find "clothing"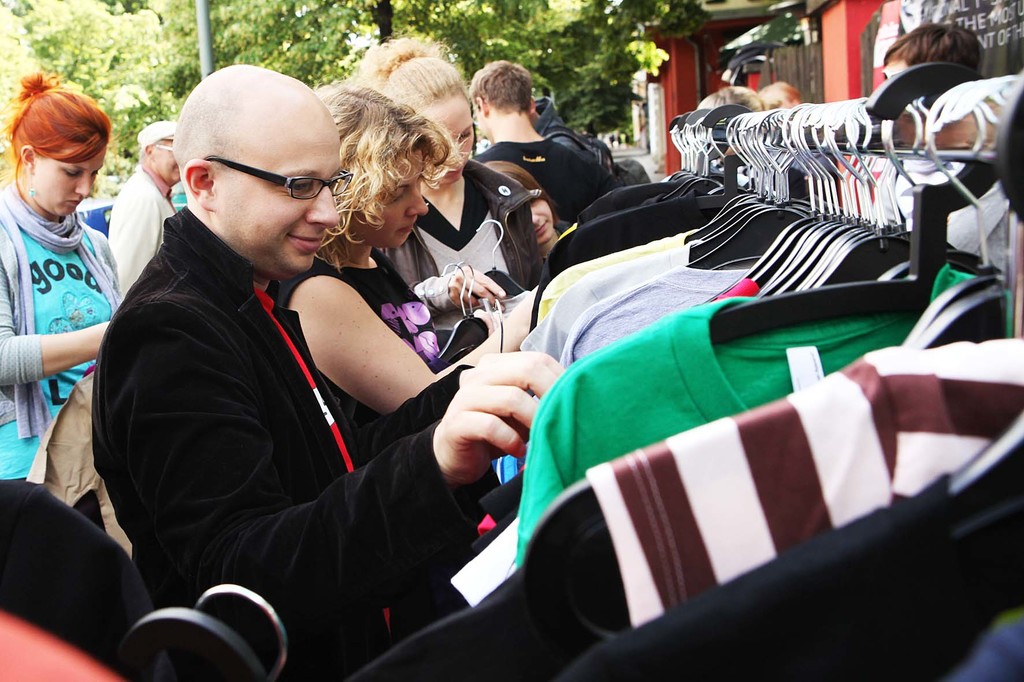
locate(271, 245, 439, 424)
